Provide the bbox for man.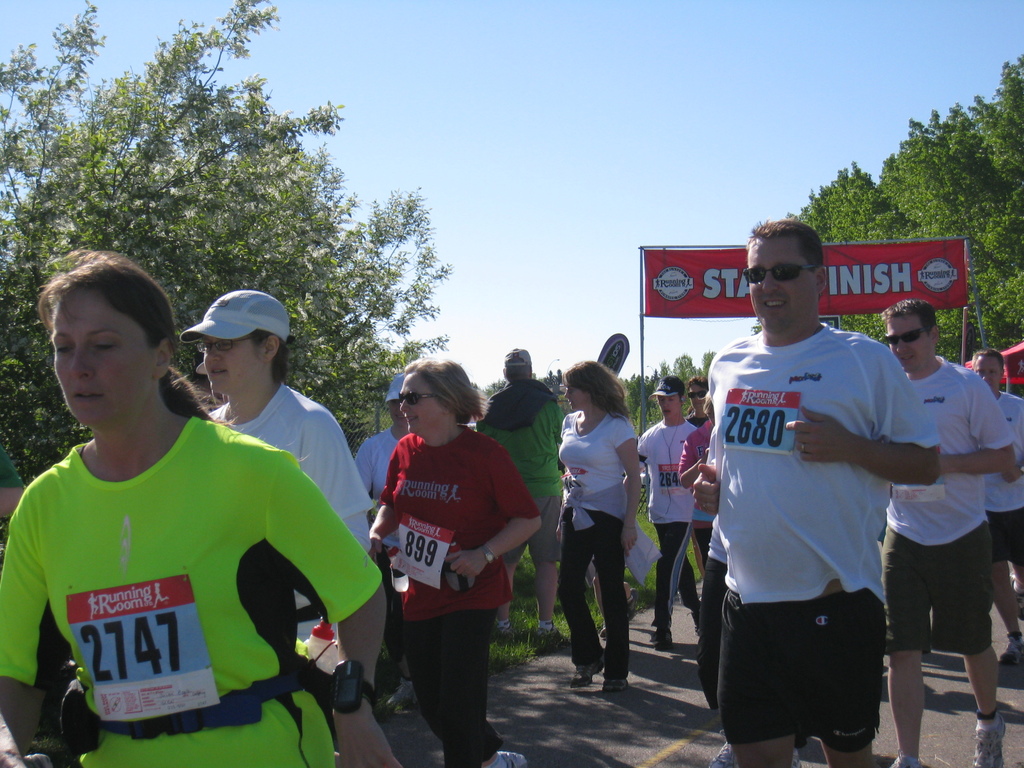
[left=976, top=348, right=1023, bottom=674].
